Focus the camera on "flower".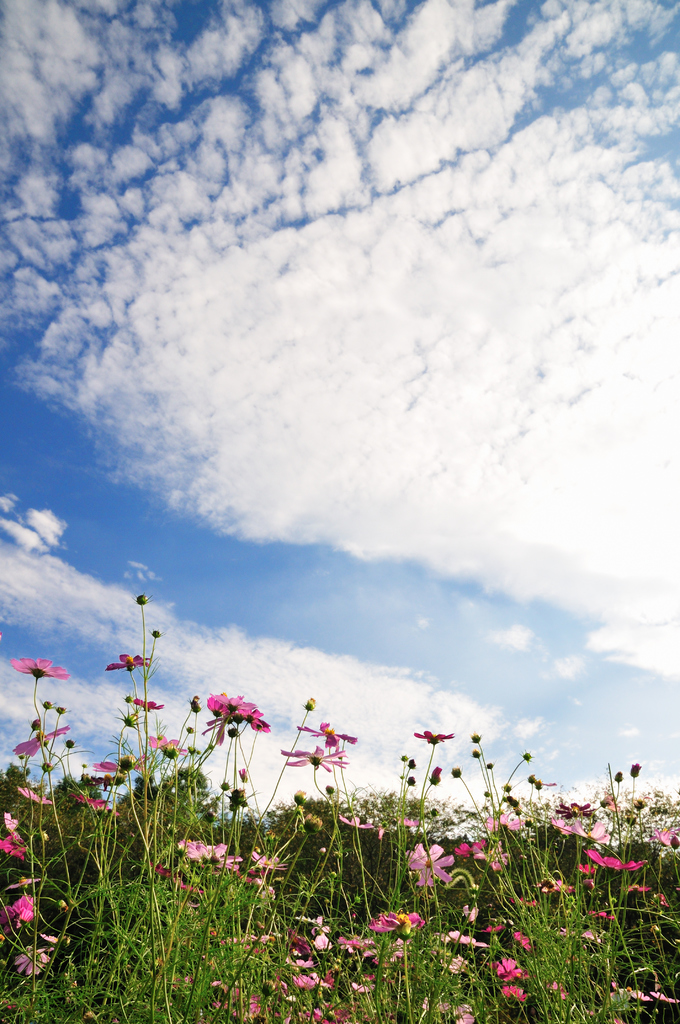
Focus region: pyautogui.locateOnScreen(136, 698, 161, 710).
